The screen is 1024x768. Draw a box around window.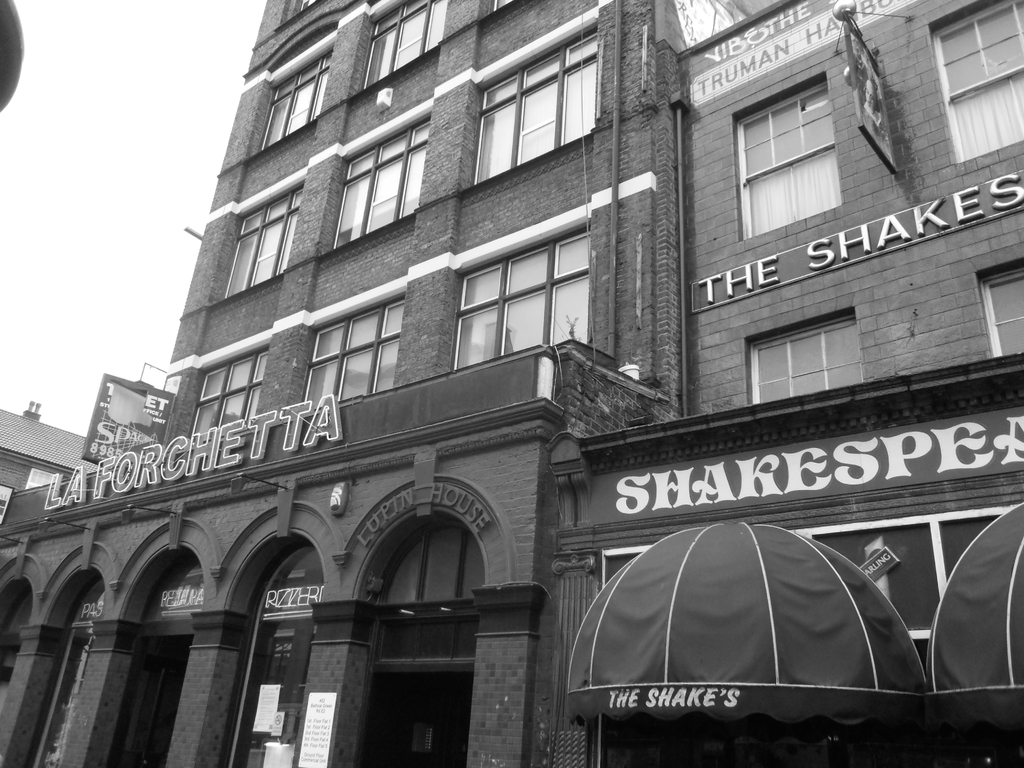
bbox(495, 0, 505, 9).
